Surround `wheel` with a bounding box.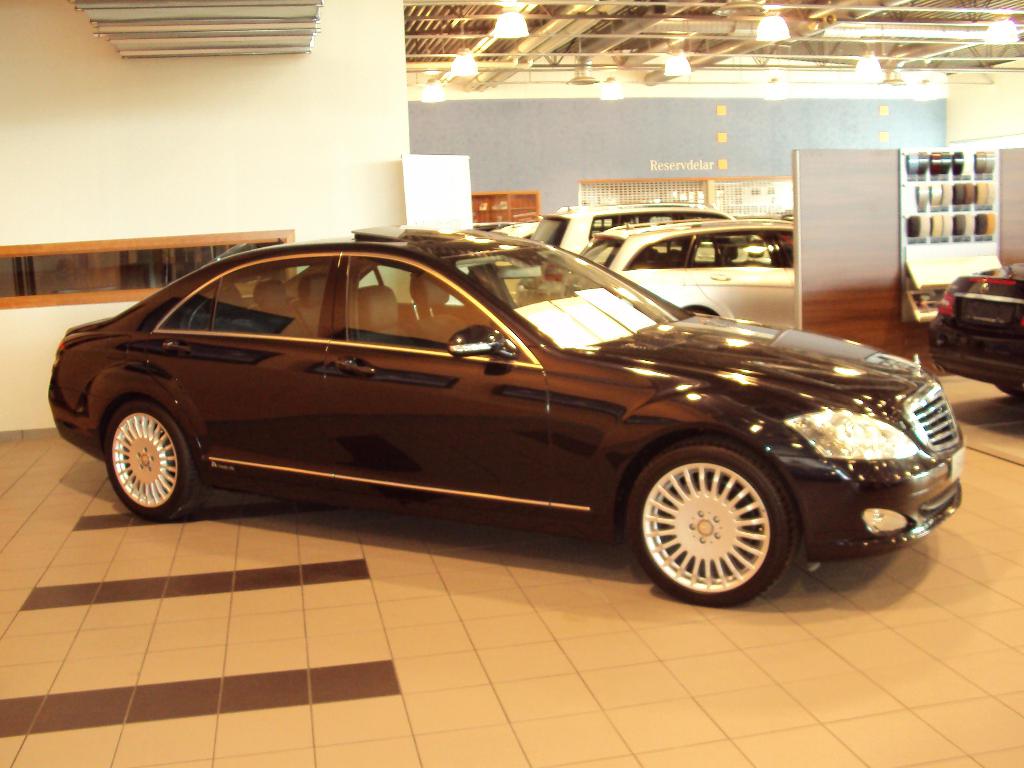
104, 406, 198, 518.
